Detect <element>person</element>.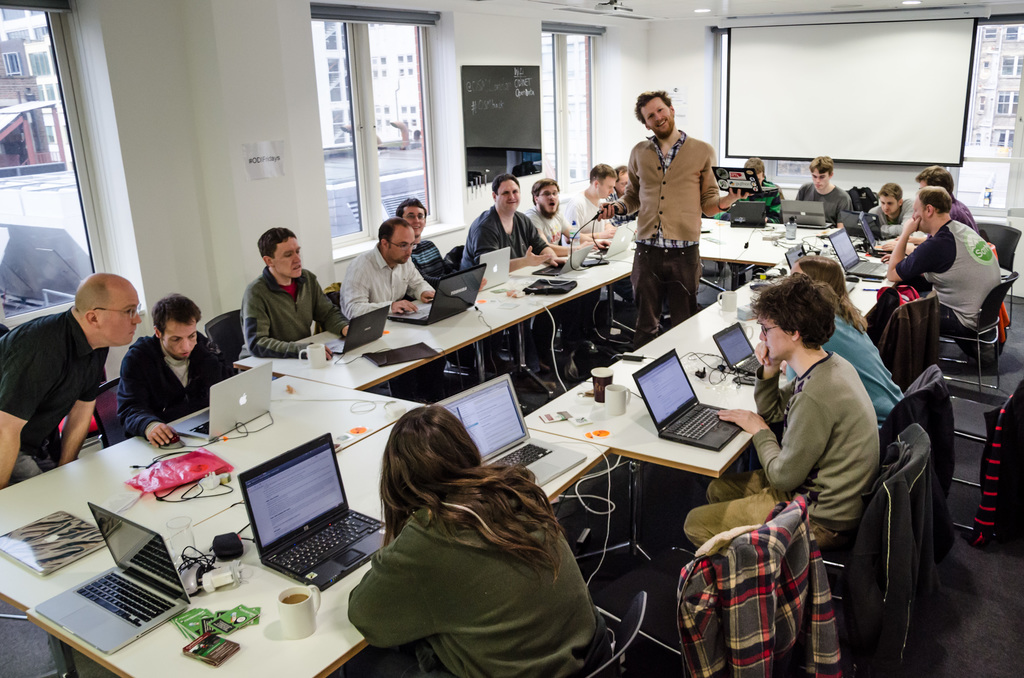
Detected at (left=395, top=200, right=456, bottom=280).
